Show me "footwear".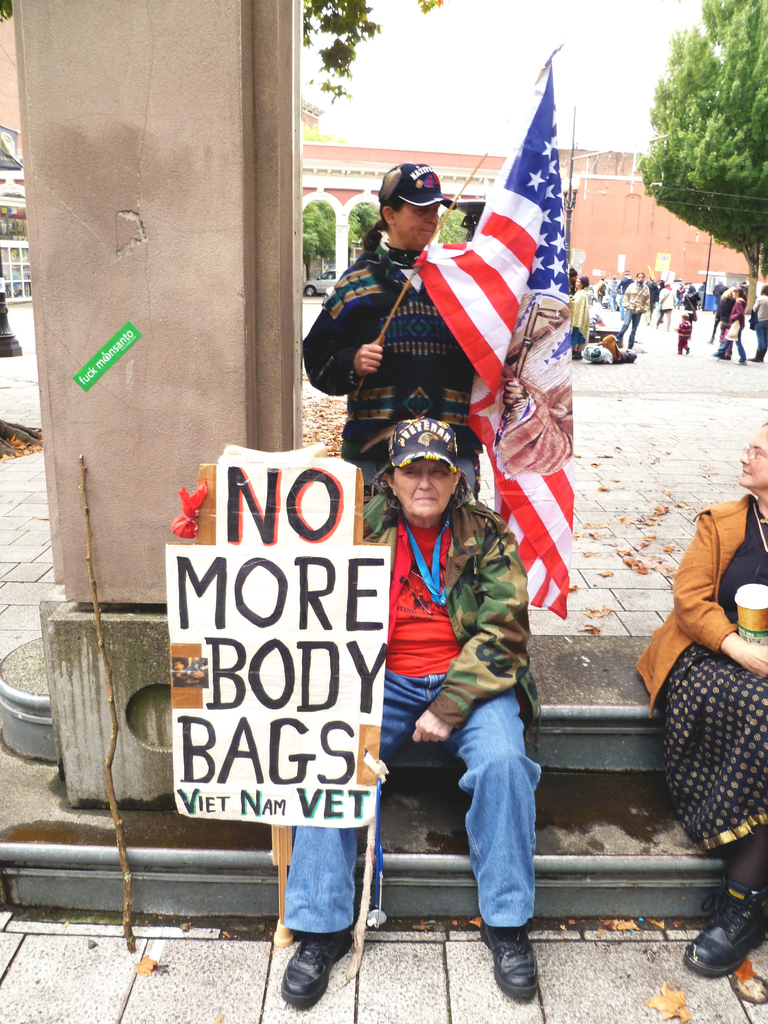
"footwear" is here: (x1=569, y1=351, x2=581, y2=360).
